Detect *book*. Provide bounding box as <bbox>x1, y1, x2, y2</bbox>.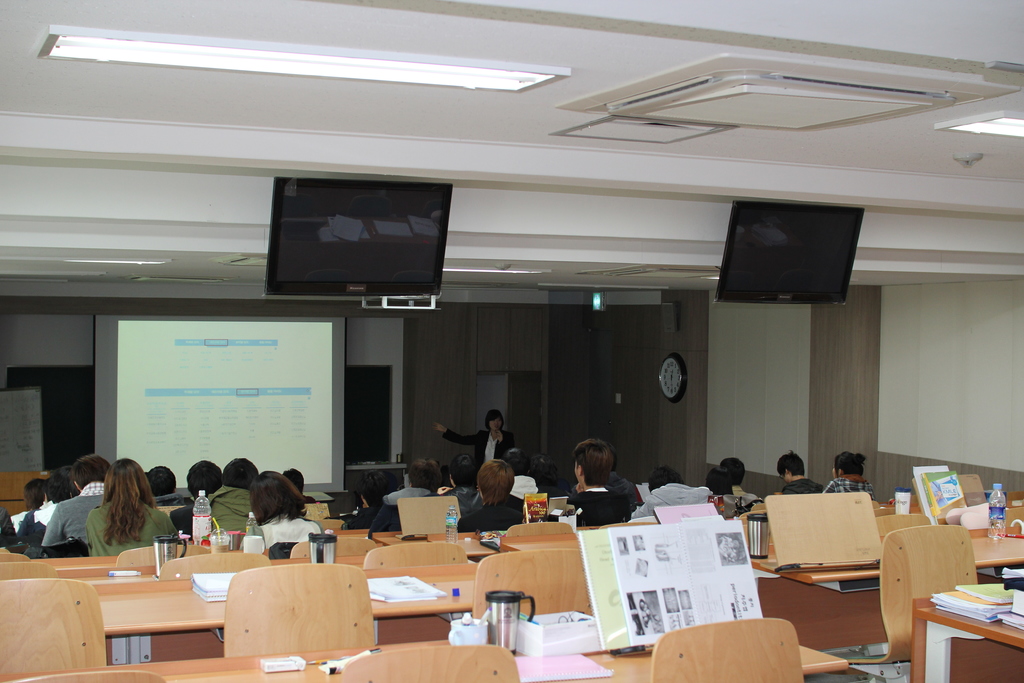
<bbox>368, 575, 443, 609</bbox>.
